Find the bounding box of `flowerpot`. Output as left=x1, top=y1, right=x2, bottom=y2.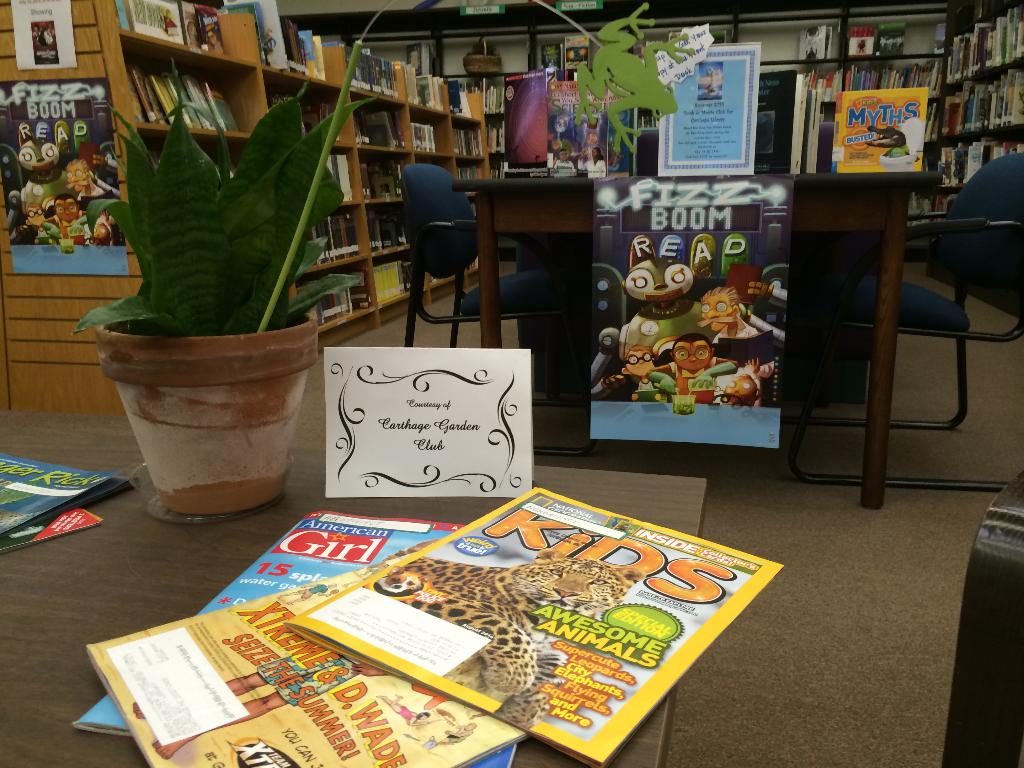
left=88, top=282, right=317, bottom=515.
